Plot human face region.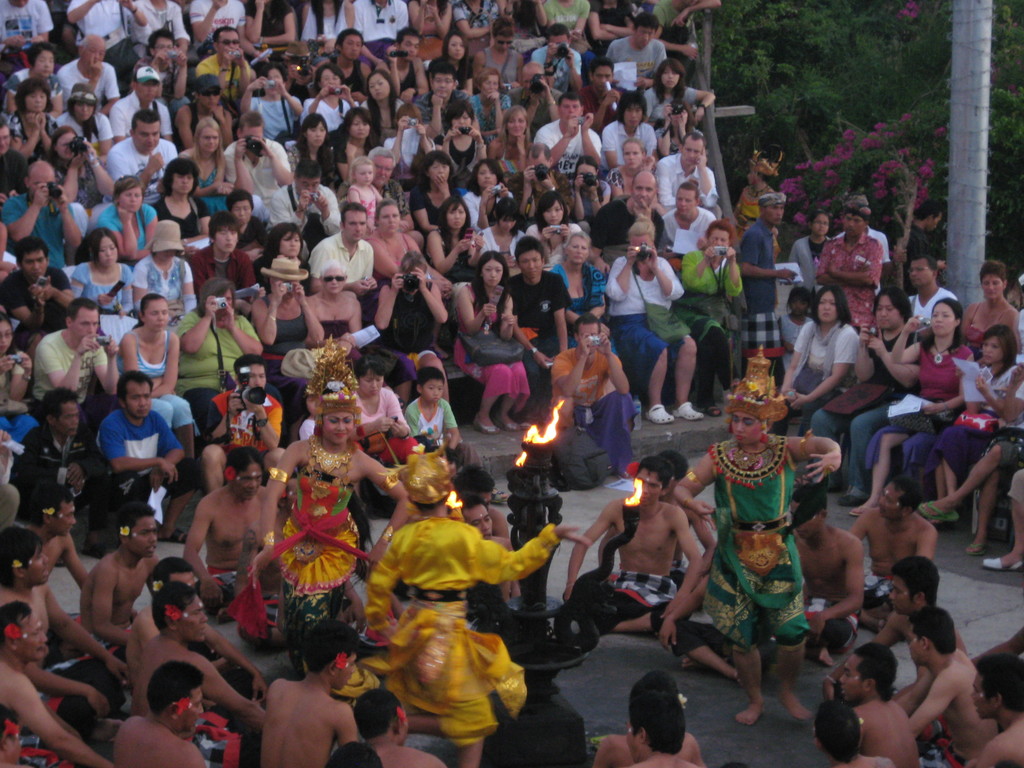
Plotted at bbox=[27, 167, 56, 193].
